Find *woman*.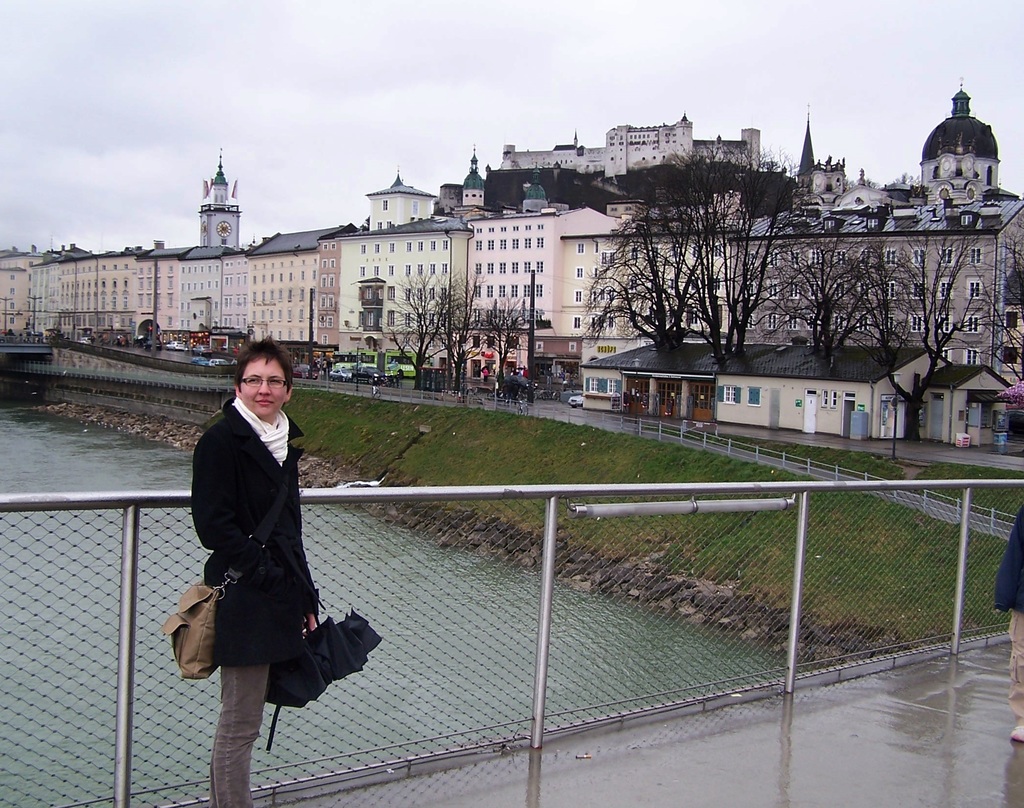
box=[181, 335, 321, 807].
